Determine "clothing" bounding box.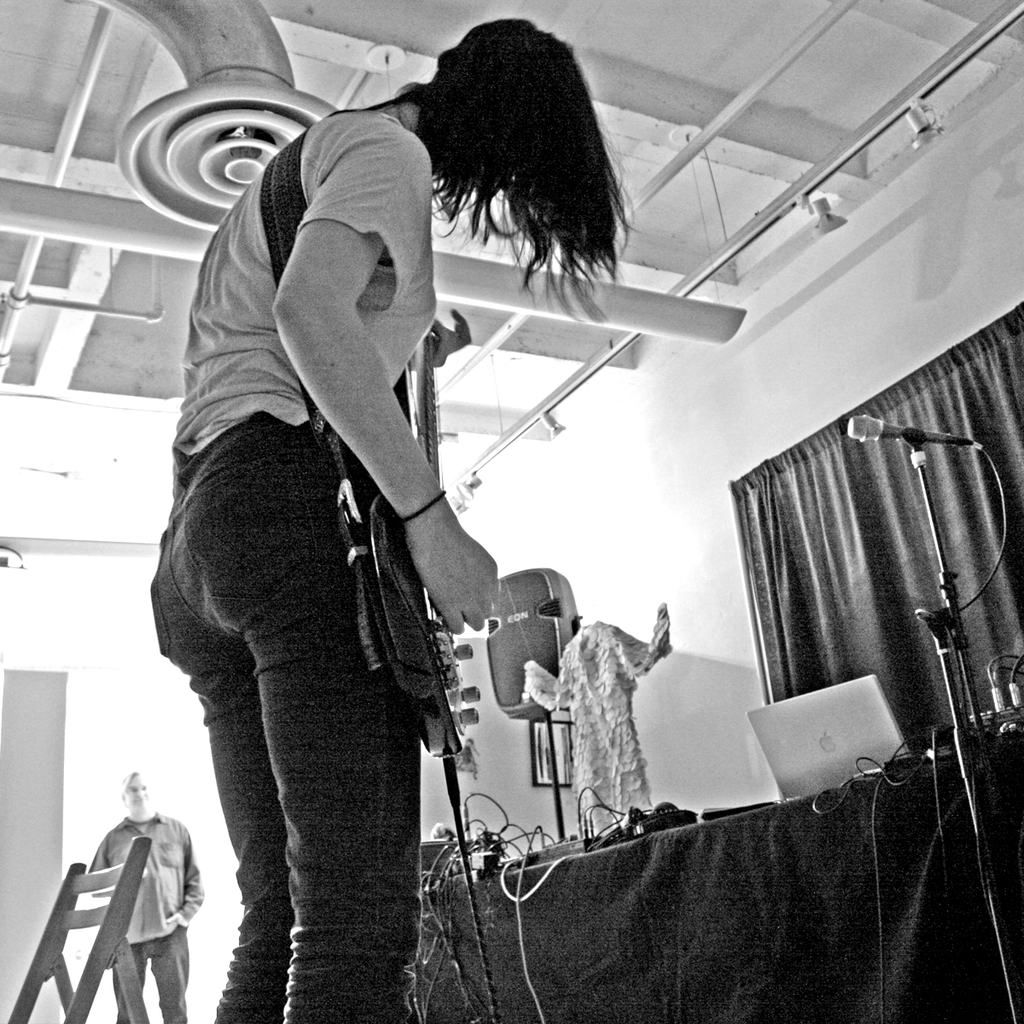
Determined: locate(76, 815, 213, 1023).
